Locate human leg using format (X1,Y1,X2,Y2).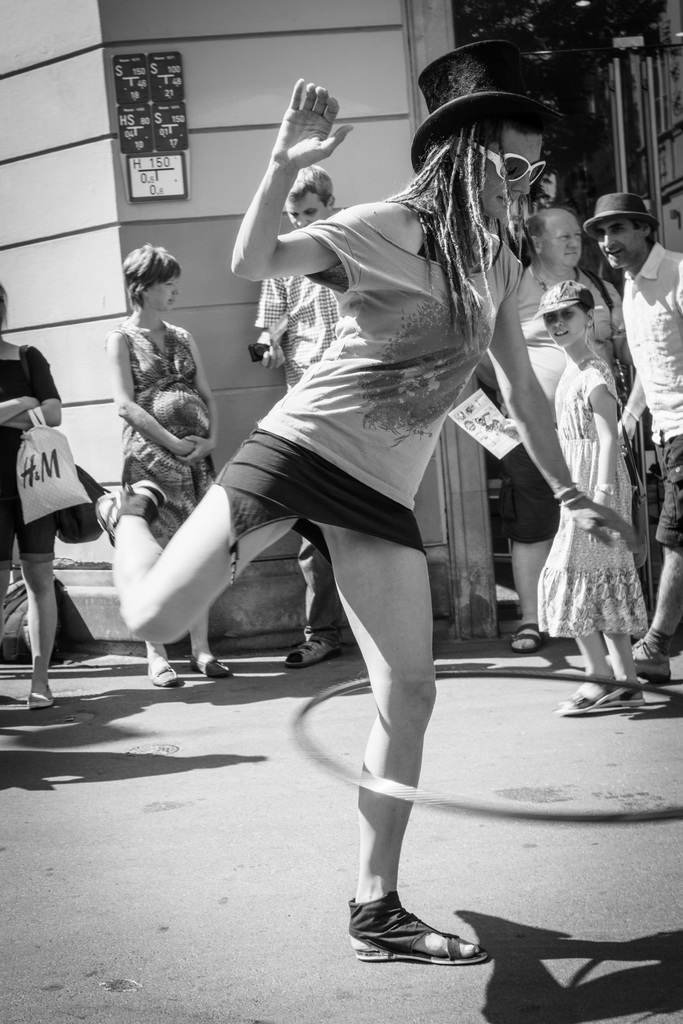
(581,634,642,713).
